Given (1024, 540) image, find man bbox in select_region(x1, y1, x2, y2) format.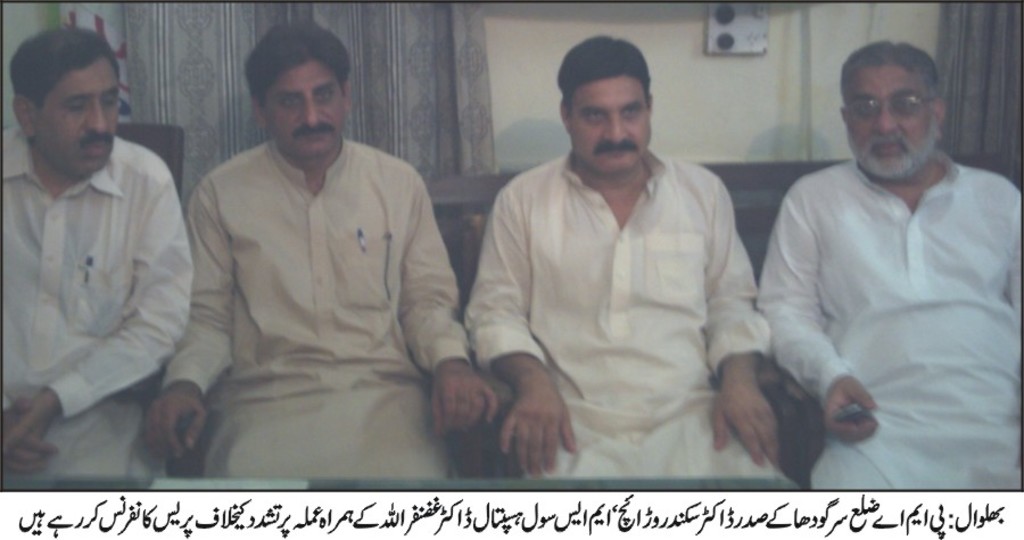
select_region(464, 32, 792, 482).
